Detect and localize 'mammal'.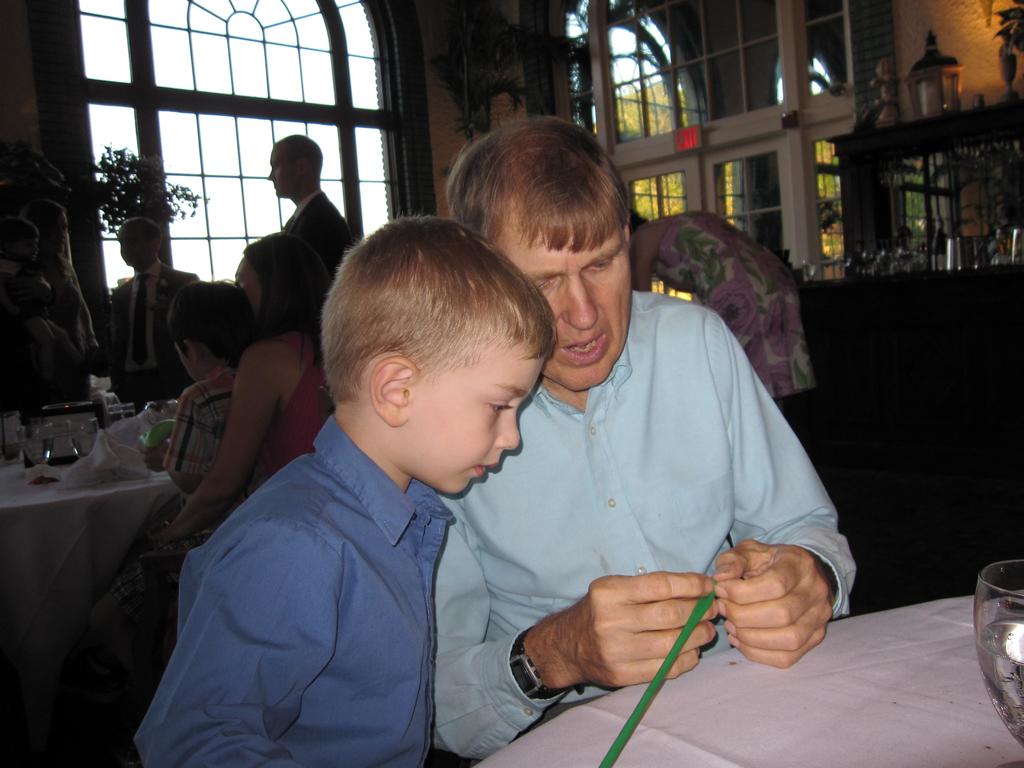
Localized at crop(158, 278, 259, 498).
